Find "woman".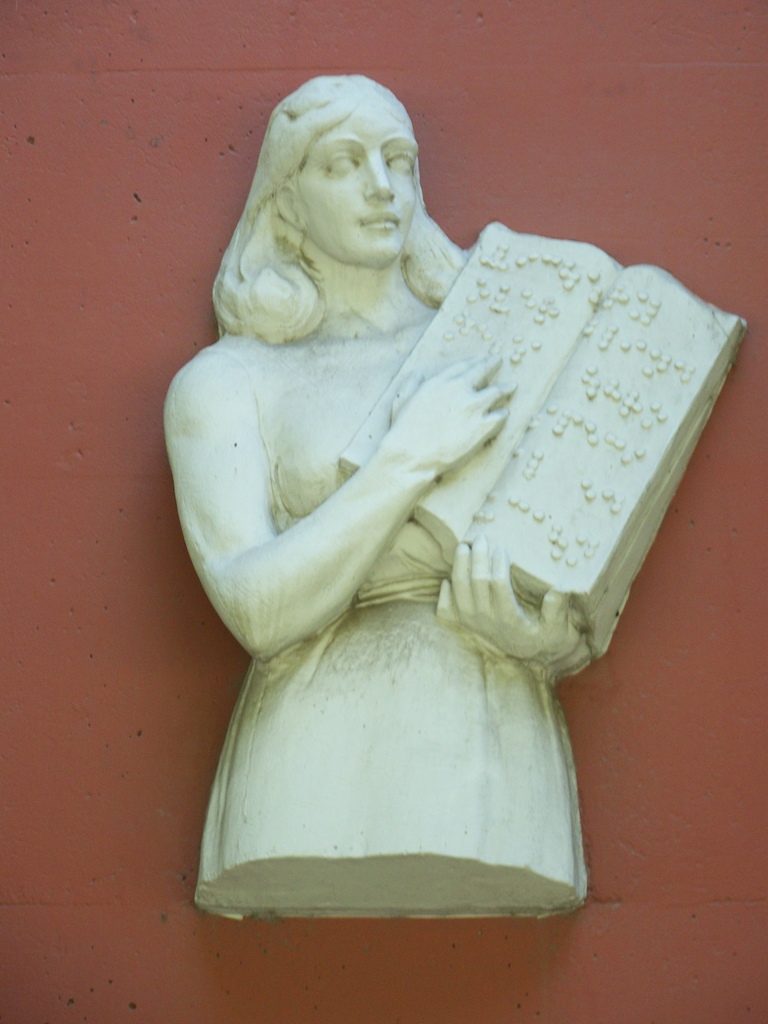
152:40:721:911.
